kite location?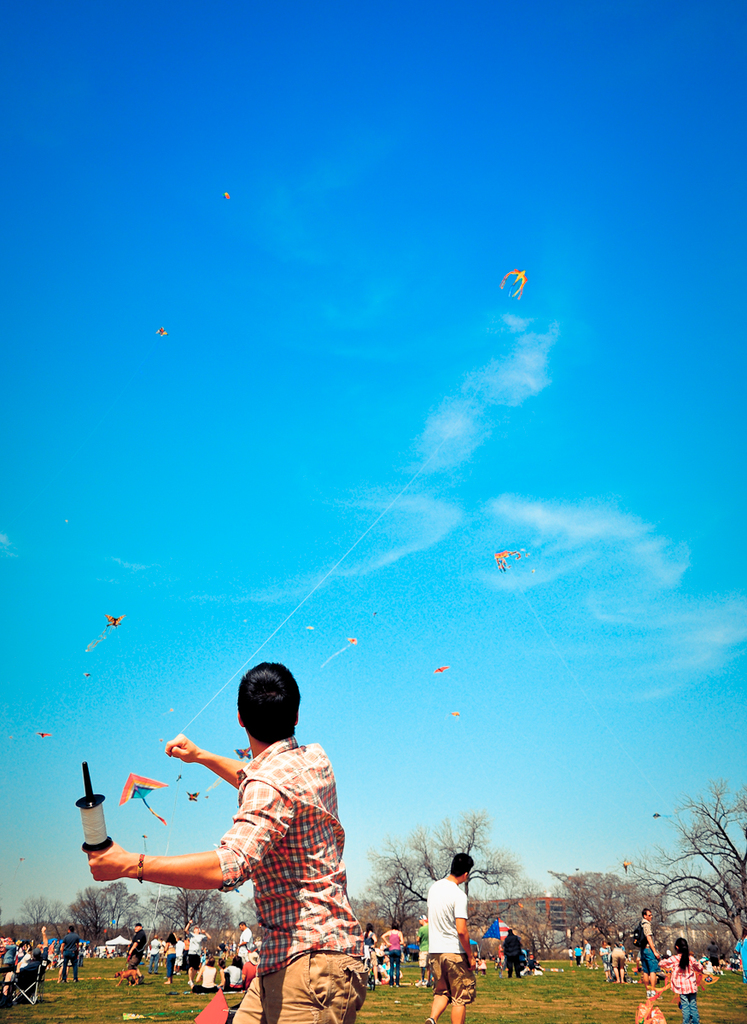
x1=33 y1=731 x2=54 y2=738
